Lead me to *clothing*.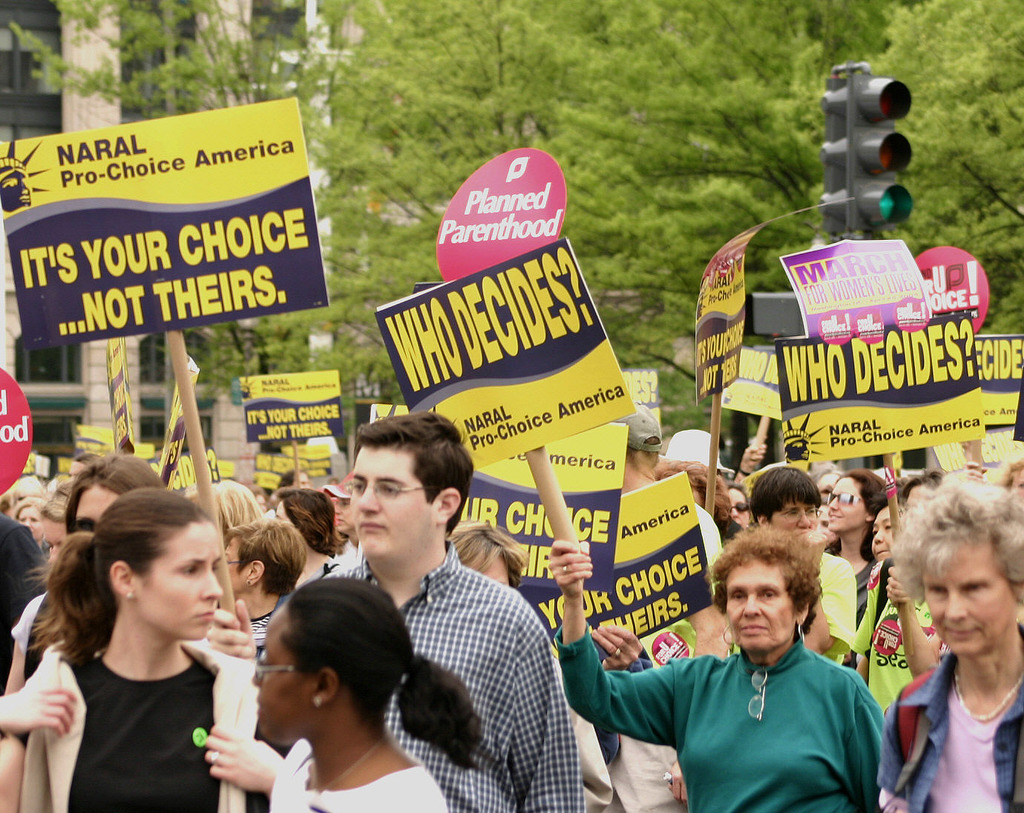
Lead to x1=0 y1=512 x2=47 y2=673.
